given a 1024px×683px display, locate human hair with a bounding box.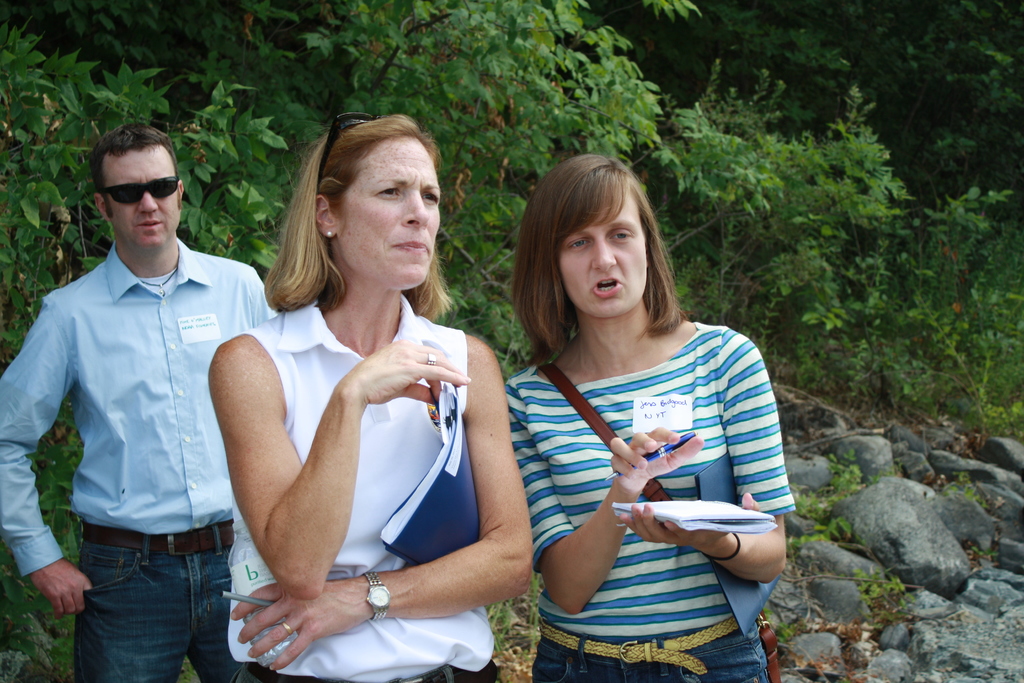
Located: {"x1": 83, "y1": 114, "x2": 177, "y2": 215}.
